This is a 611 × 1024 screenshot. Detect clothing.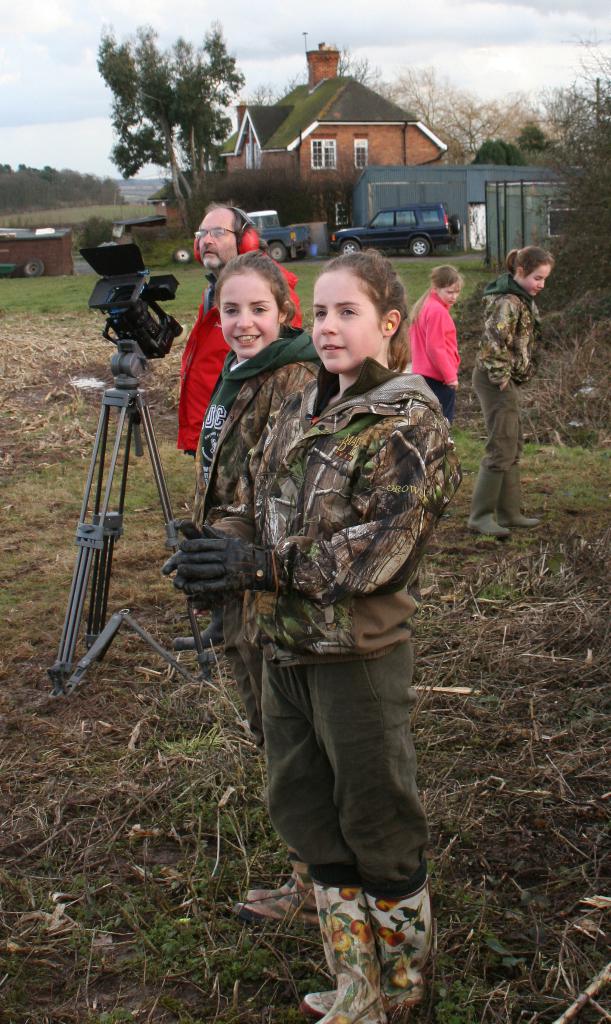
bbox(469, 273, 539, 476).
